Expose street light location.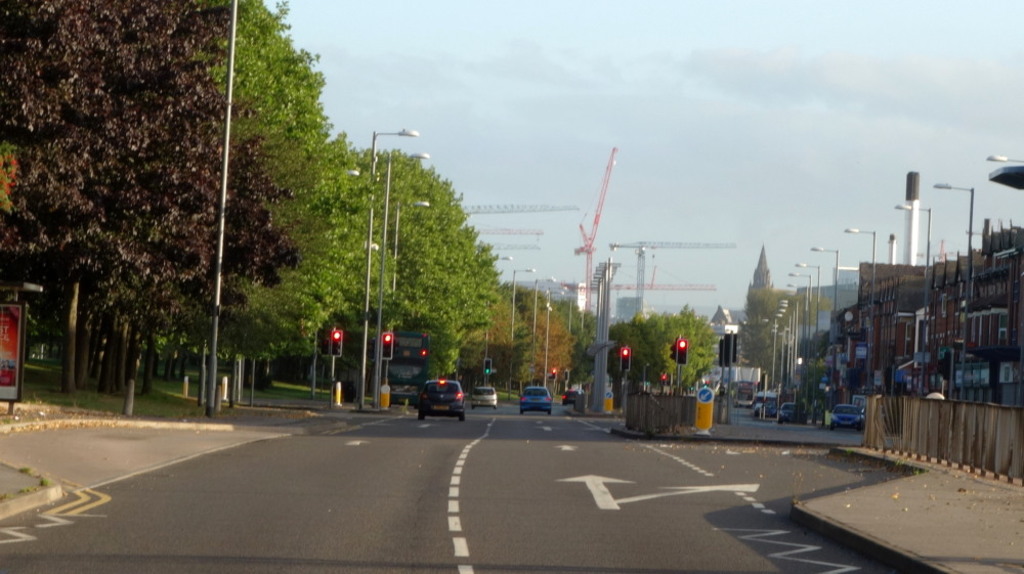
Exposed at l=390, t=195, r=439, b=390.
